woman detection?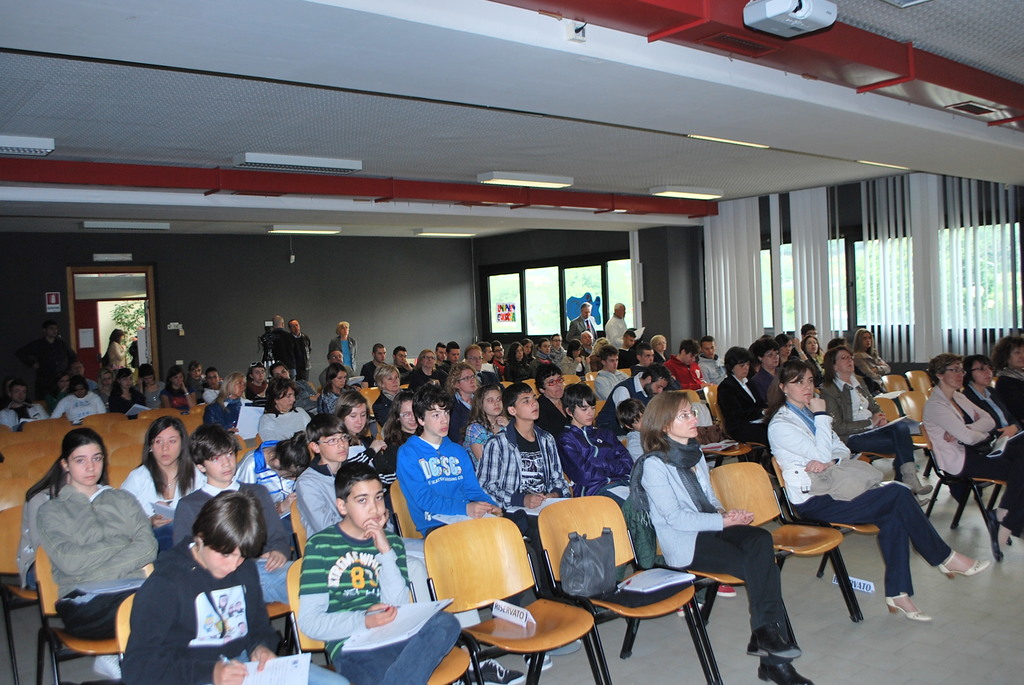
region(250, 364, 274, 398)
